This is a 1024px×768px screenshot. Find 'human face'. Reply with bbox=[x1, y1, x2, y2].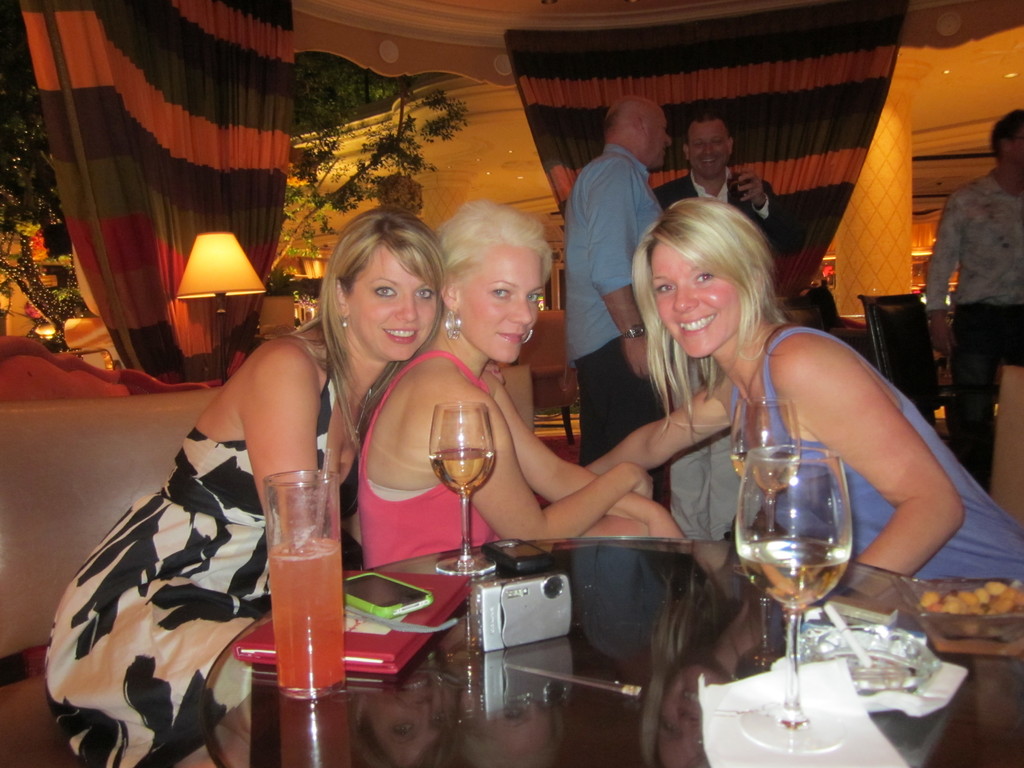
bbox=[459, 246, 546, 360].
